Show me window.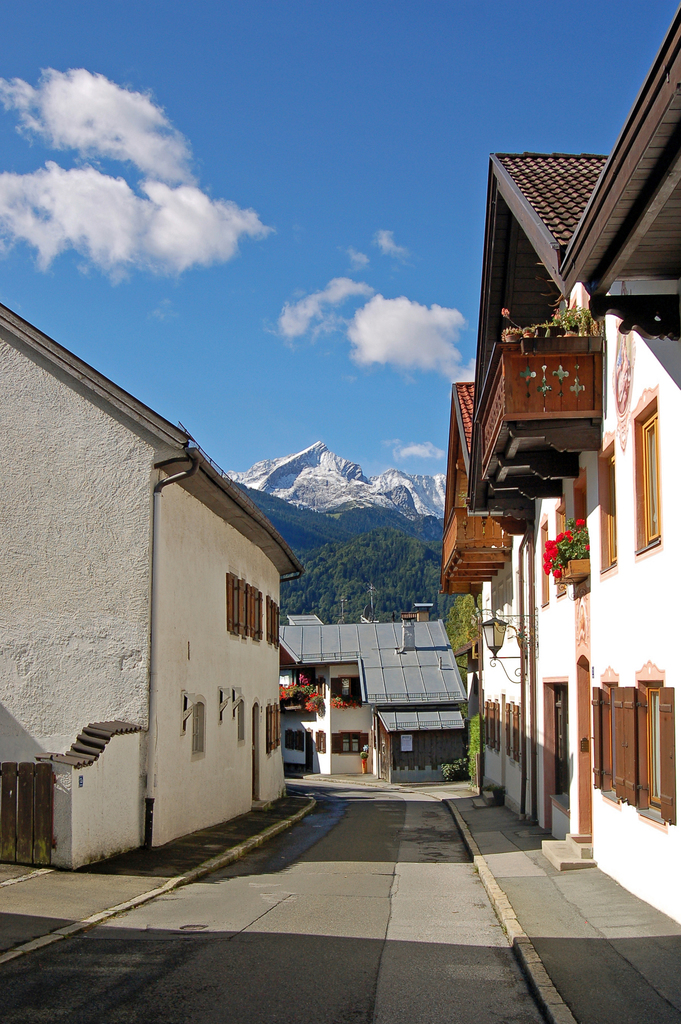
window is here: [554, 497, 562, 593].
